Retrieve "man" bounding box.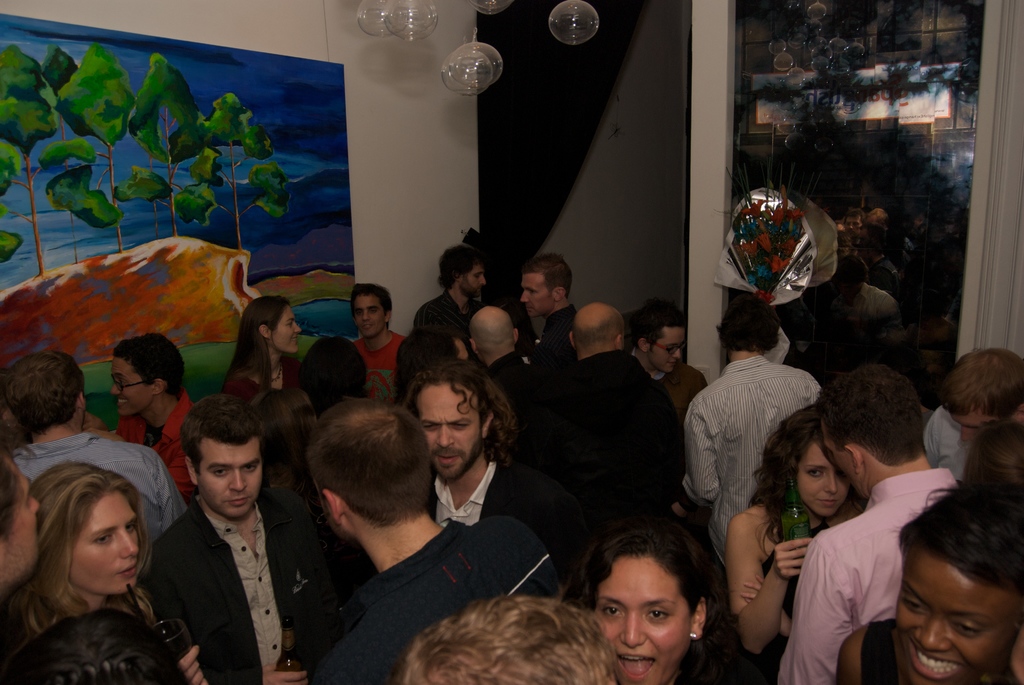
Bounding box: box(629, 306, 714, 421).
